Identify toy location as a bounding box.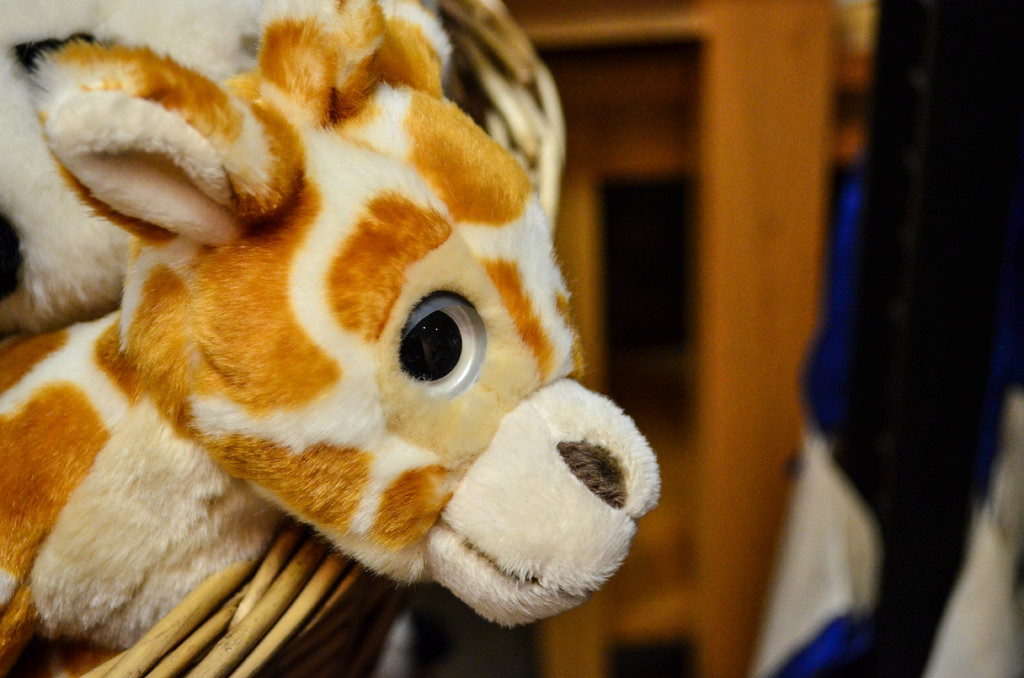
x1=59, y1=84, x2=632, y2=665.
